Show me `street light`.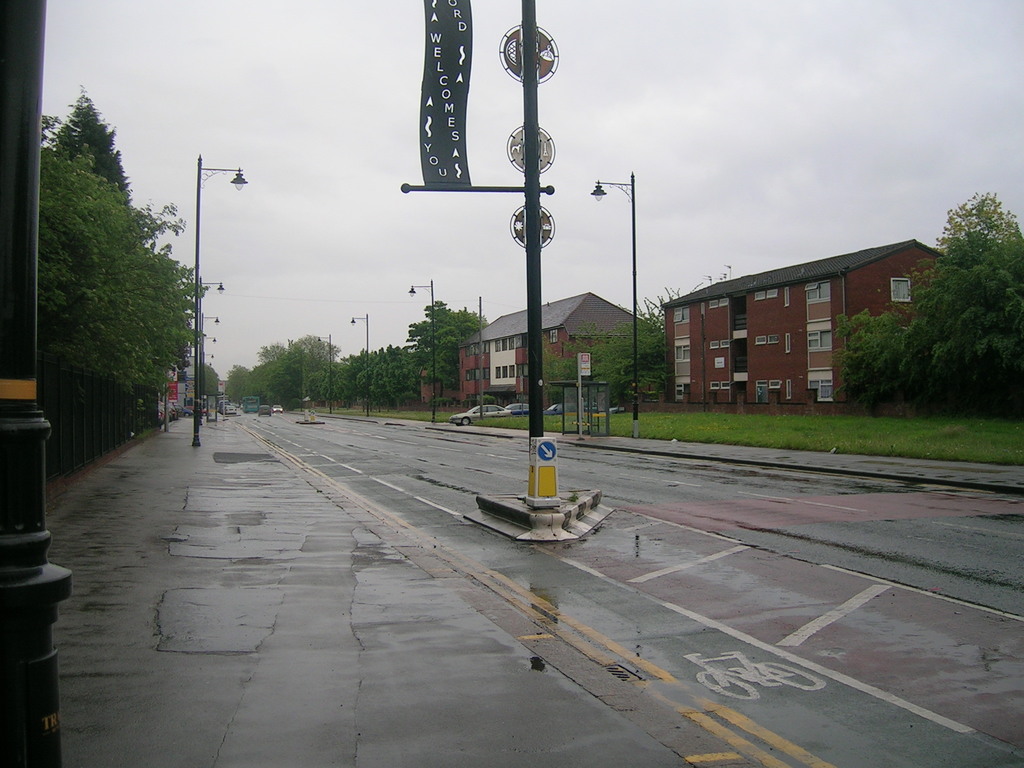
`street light` is here: region(199, 275, 227, 424).
